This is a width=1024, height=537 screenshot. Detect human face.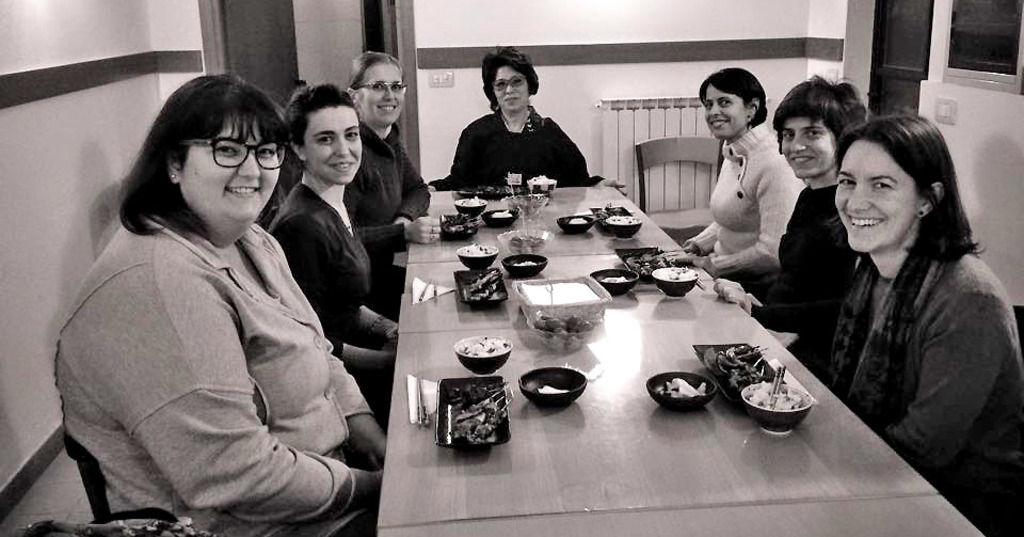
[697, 68, 749, 133].
